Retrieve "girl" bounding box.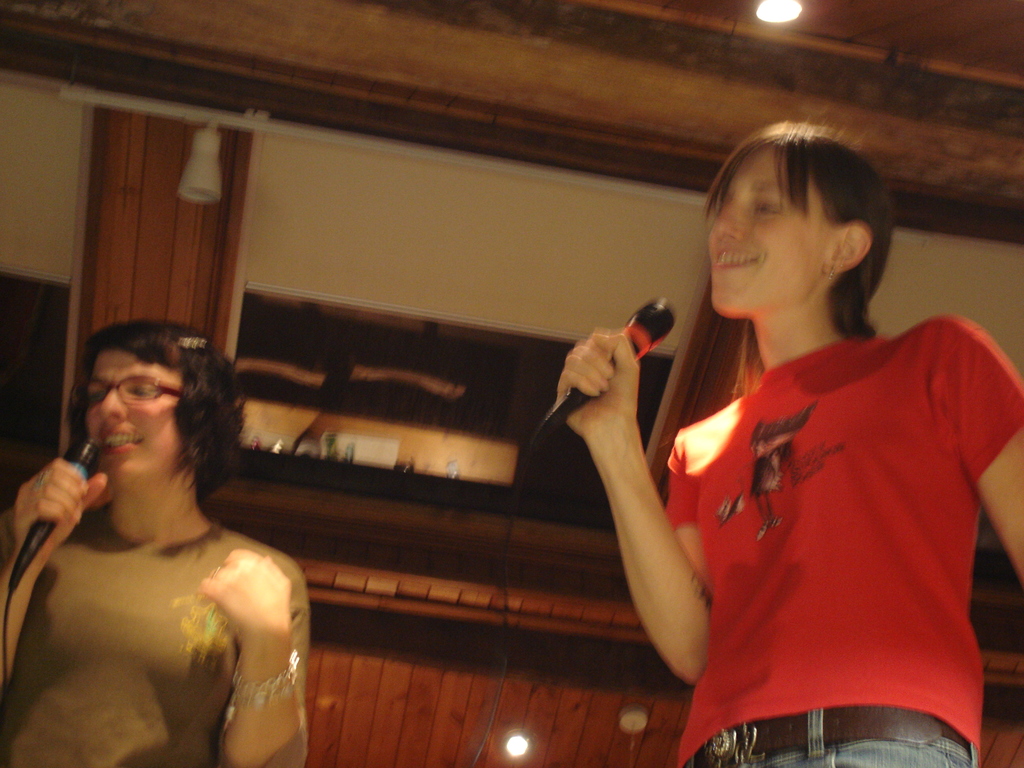
Bounding box: [552, 122, 1023, 767].
